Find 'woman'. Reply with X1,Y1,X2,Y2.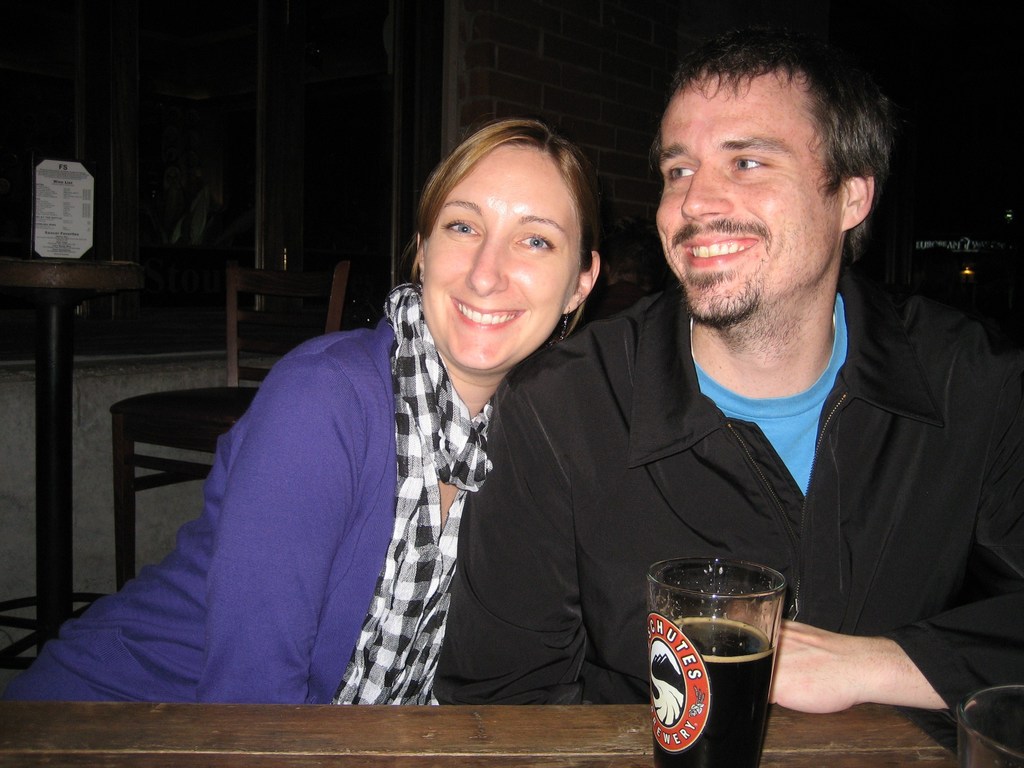
0,111,612,708.
